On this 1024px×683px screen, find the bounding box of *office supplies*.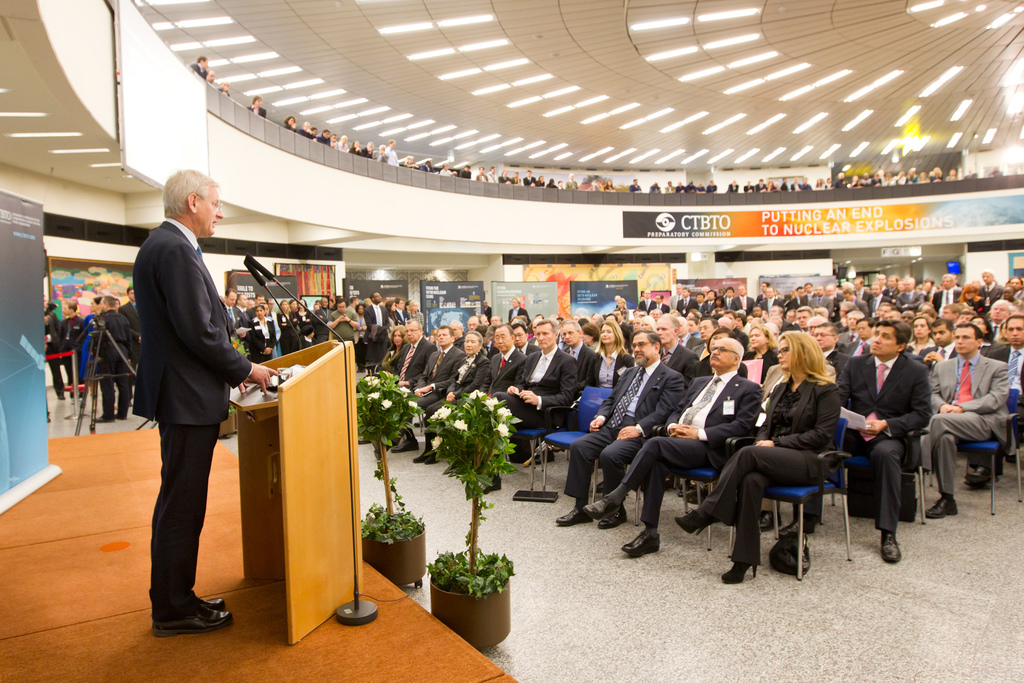
Bounding box: [x1=3, y1=431, x2=521, y2=682].
